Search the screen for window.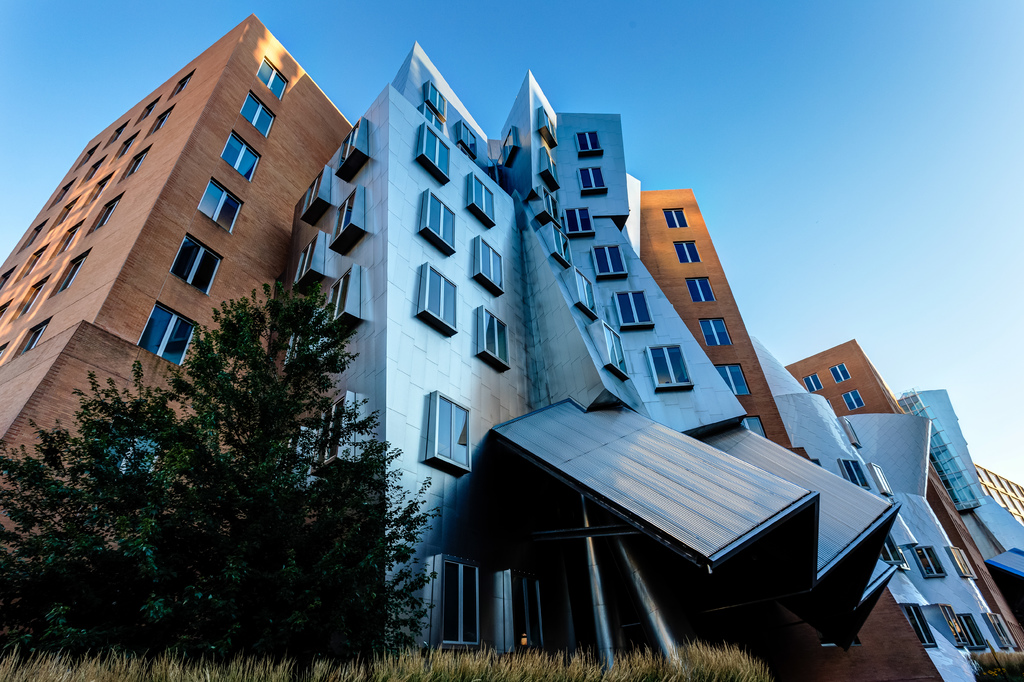
Found at (462,120,481,158).
